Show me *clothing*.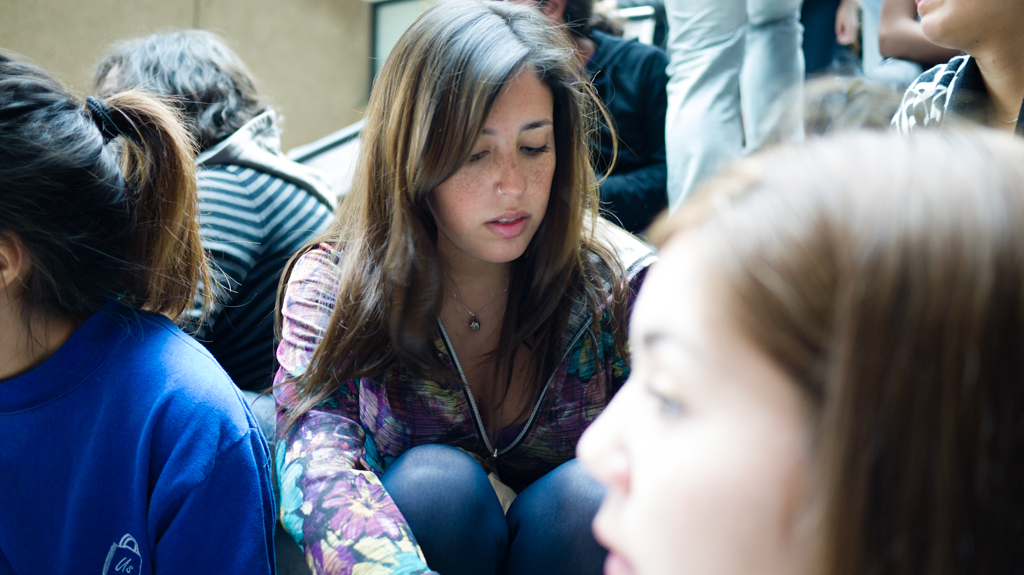
*clothing* is here: pyautogui.locateOnScreen(645, 0, 814, 230).
